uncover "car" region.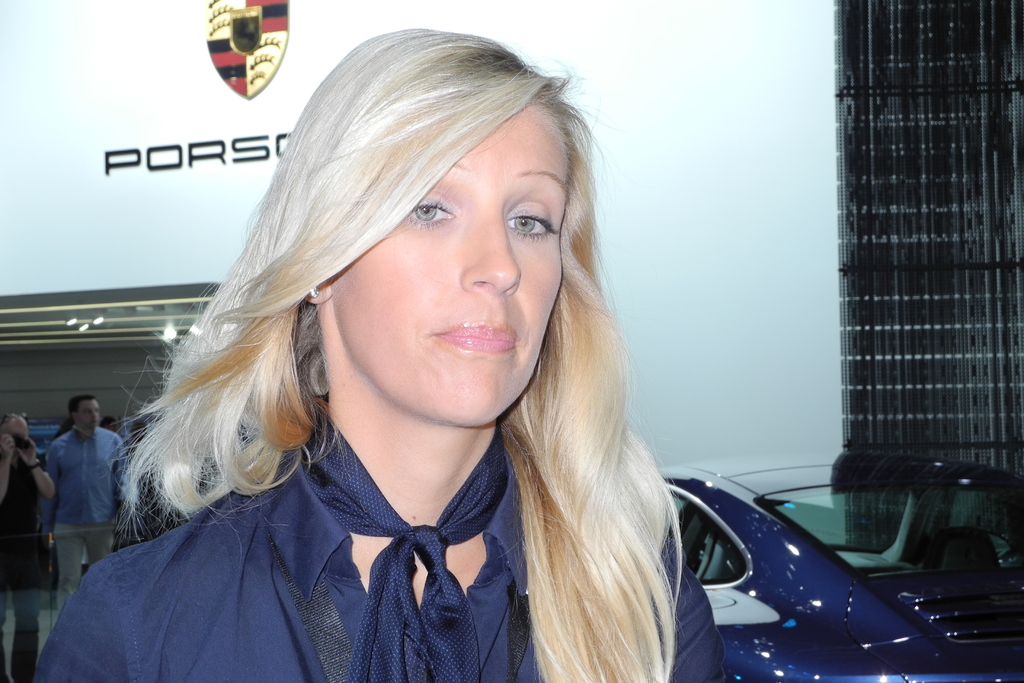
Uncovered: box(632, 442, 1023, 672).
